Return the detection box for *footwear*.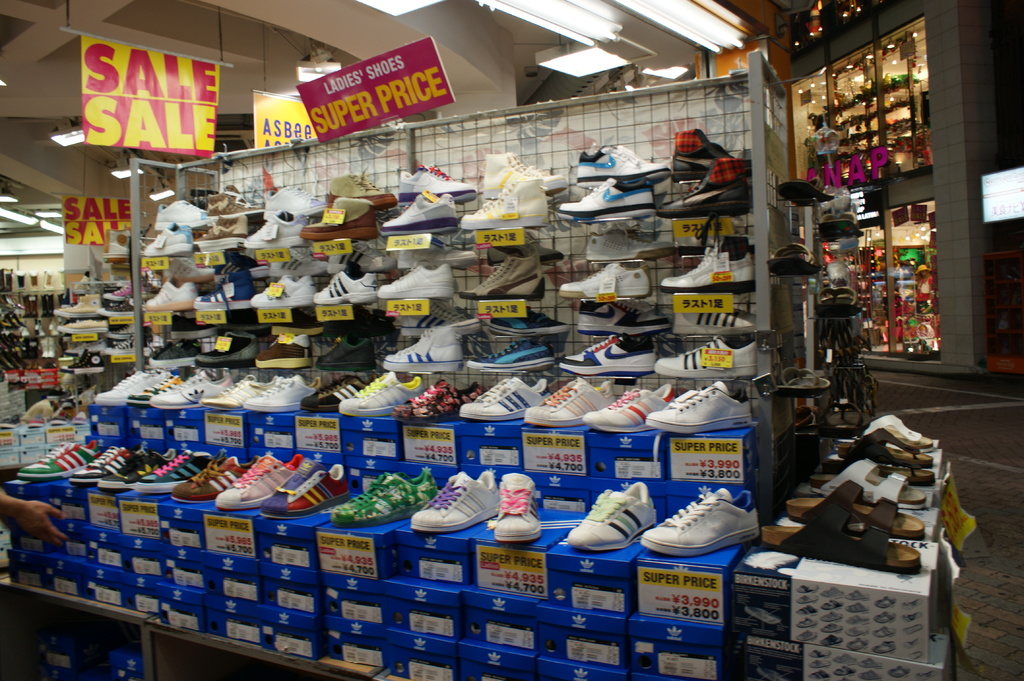
bbox=[372, 259, 451, 309].
